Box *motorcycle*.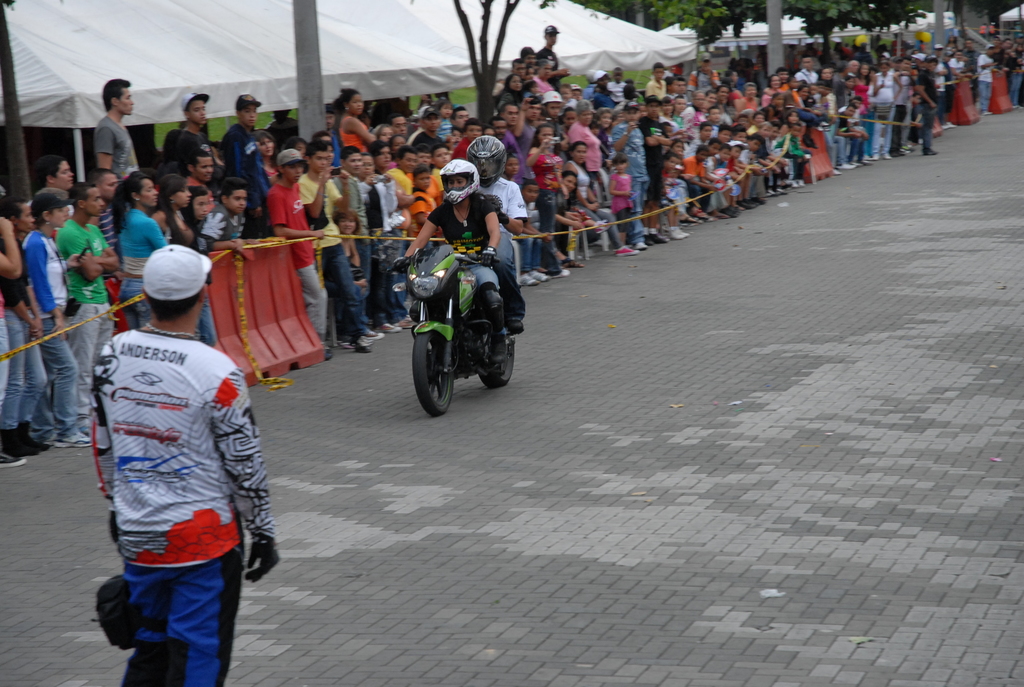
387,240,520,414.
